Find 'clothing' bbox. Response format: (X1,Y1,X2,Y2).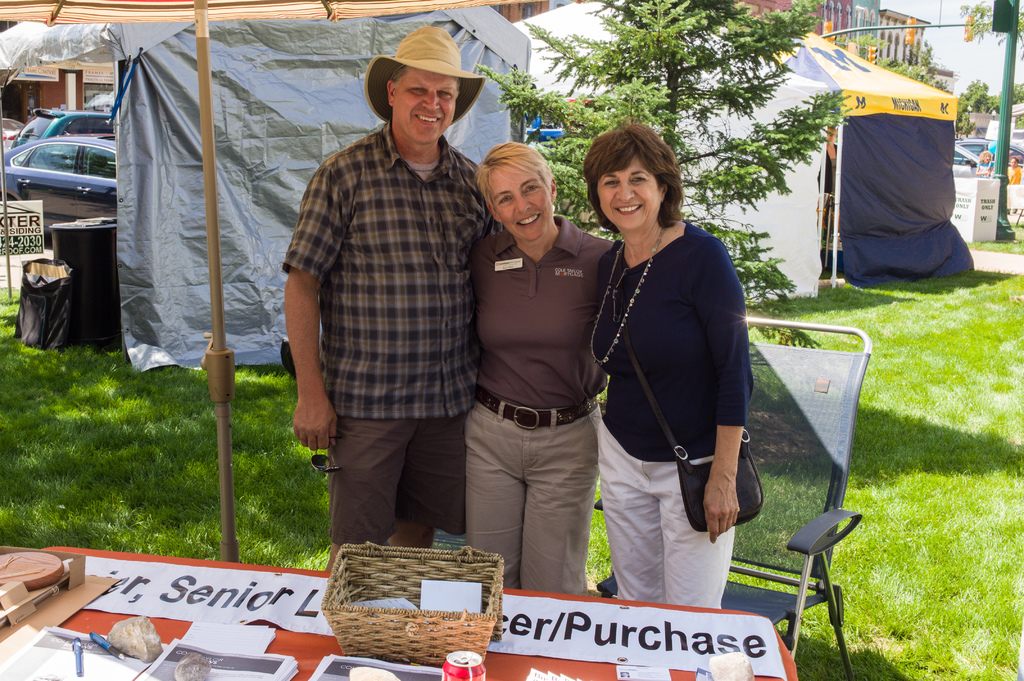
(582,227,761,601).
